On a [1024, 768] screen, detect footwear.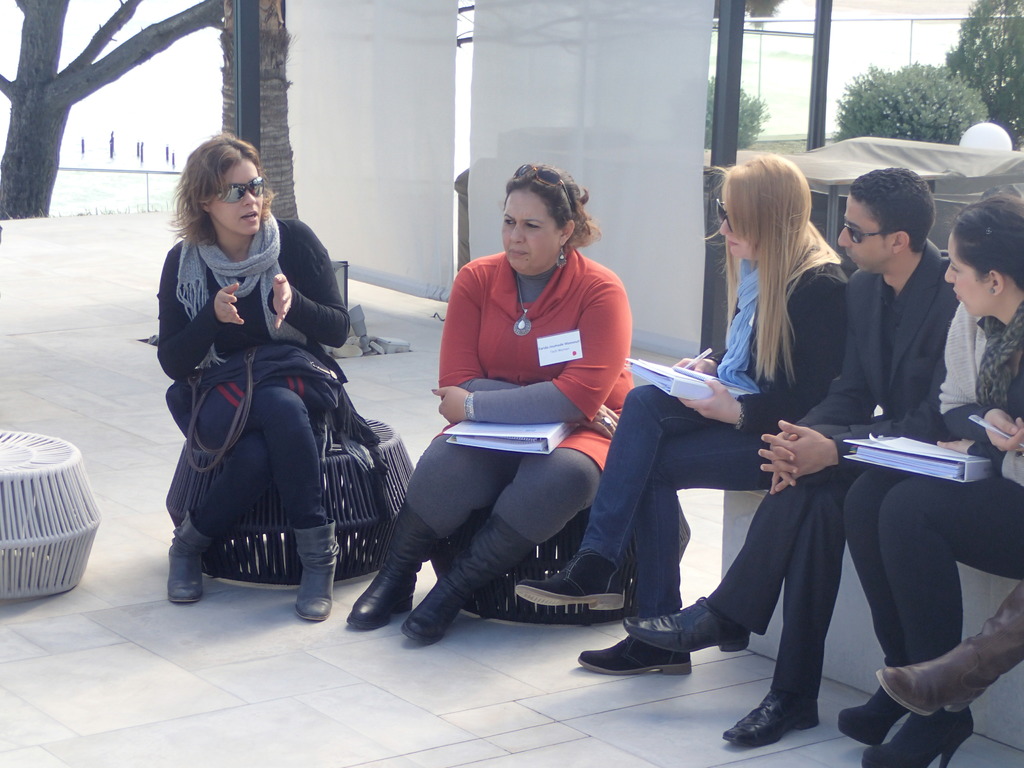
<bbox>874, 572, 1023, 716</bbox>.
